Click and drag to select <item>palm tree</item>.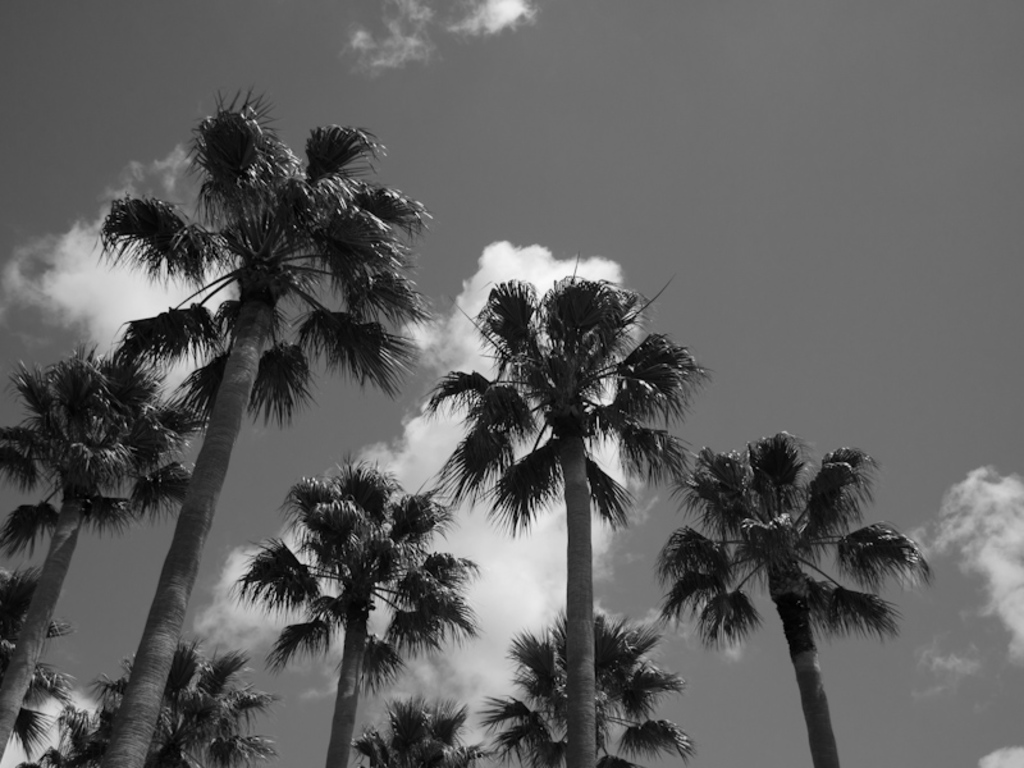
Selection: 483 599 705 767.
